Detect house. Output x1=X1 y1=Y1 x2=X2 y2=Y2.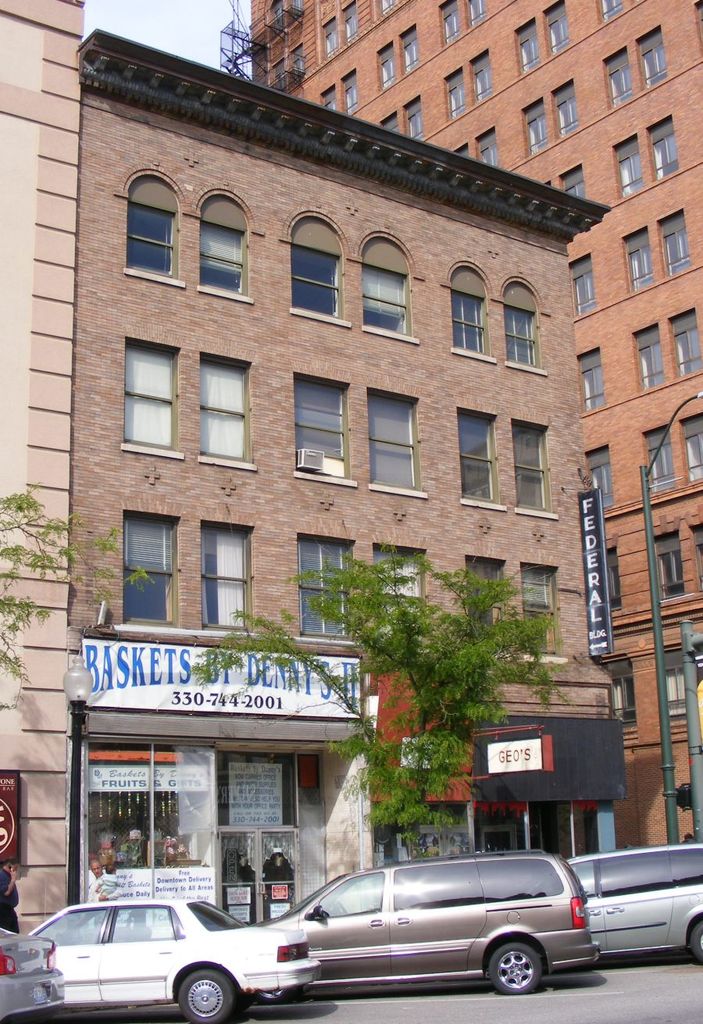
x1=221 y1=0 x2=702 y2=853.
